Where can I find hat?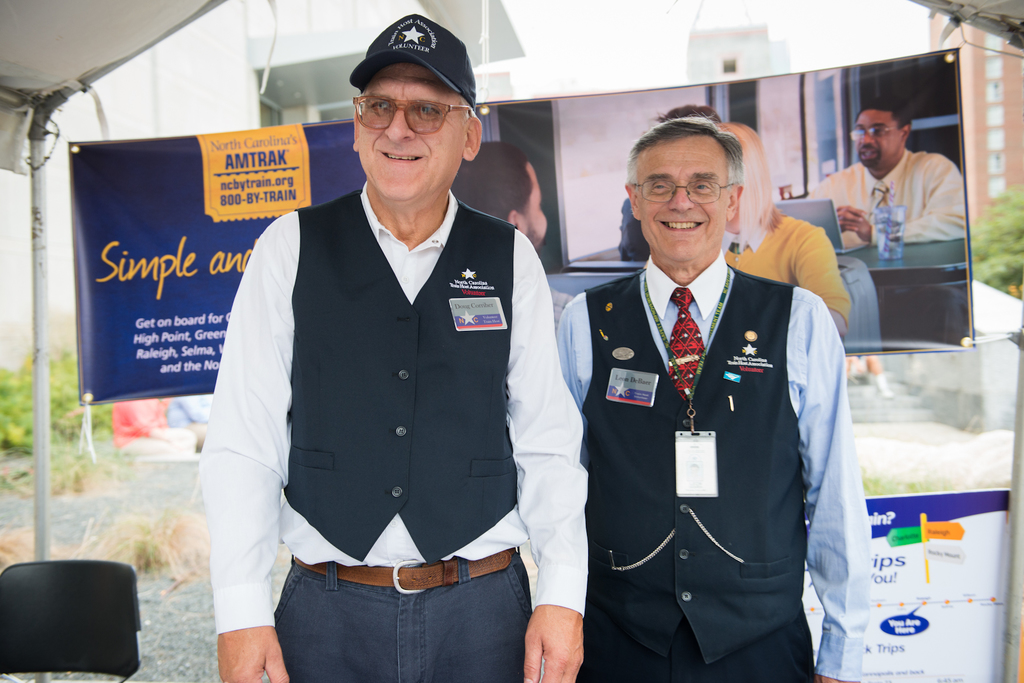
You can find it at [350, 13, 477, 111].
